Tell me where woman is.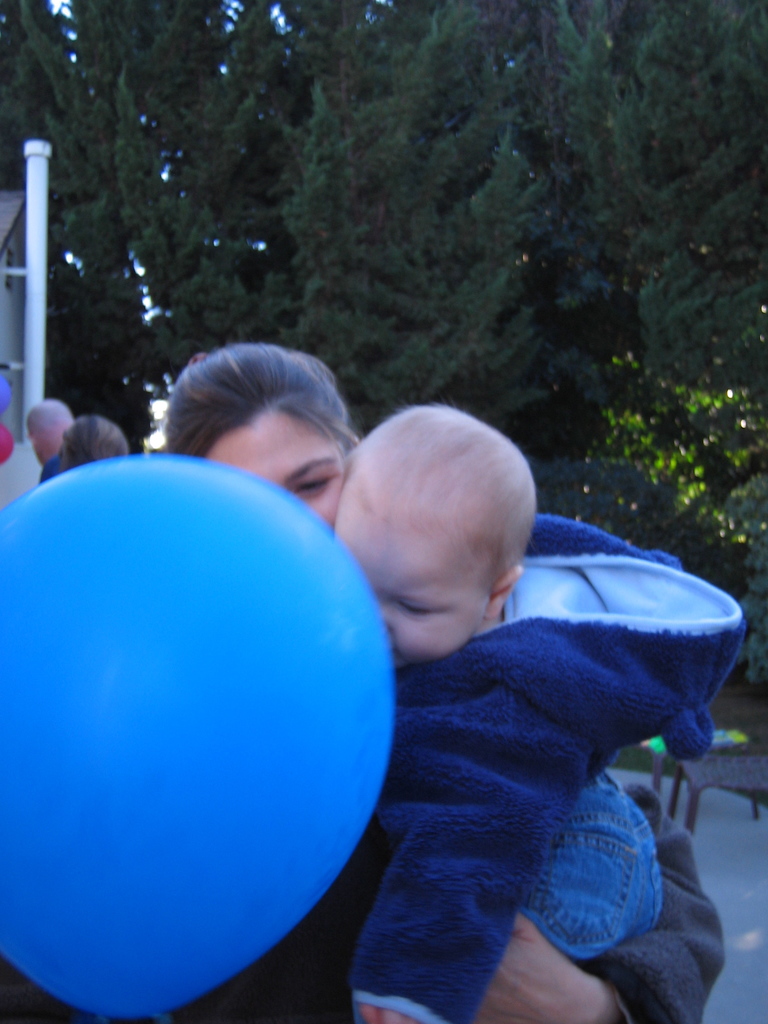
woman is at [x1=0, y1=307, x2=767, y2=1011].
